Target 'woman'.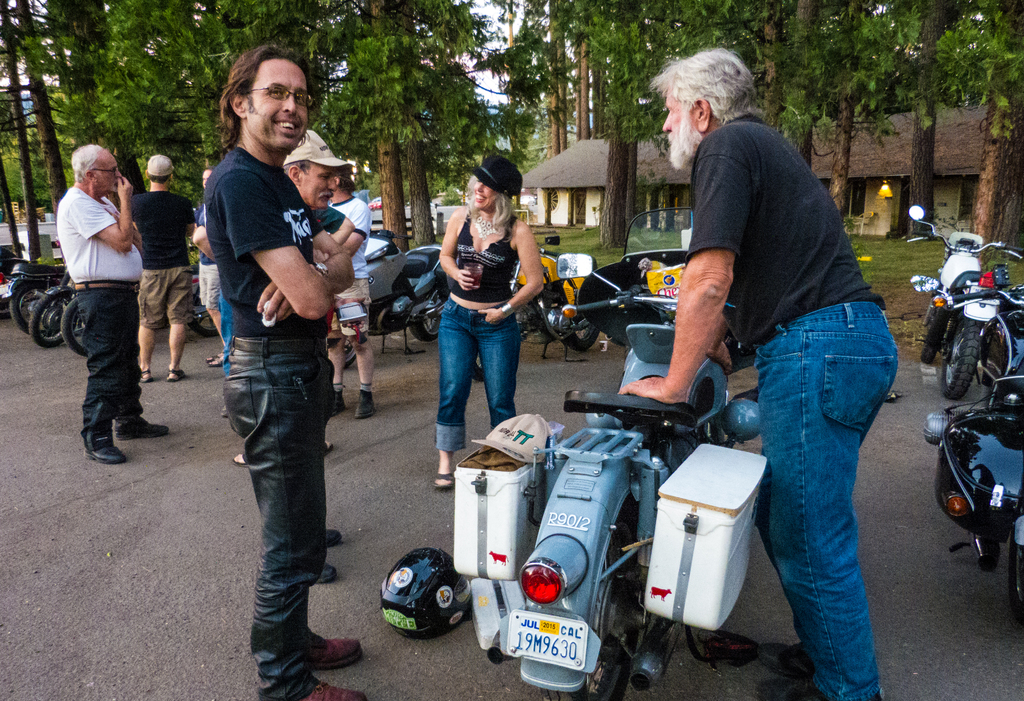
Target region: <bbox>415, 147, 545, 475</bbox>.
